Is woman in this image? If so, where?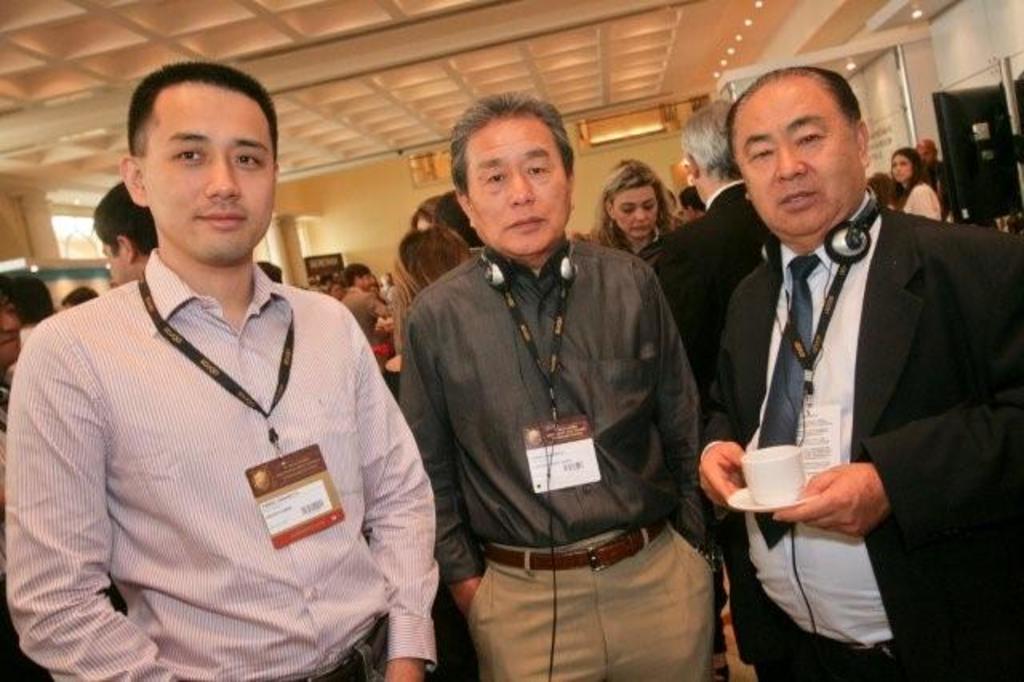
Yes, at {"x1": 886, "y1": 144, "x2": 946, "y2": 223}.
